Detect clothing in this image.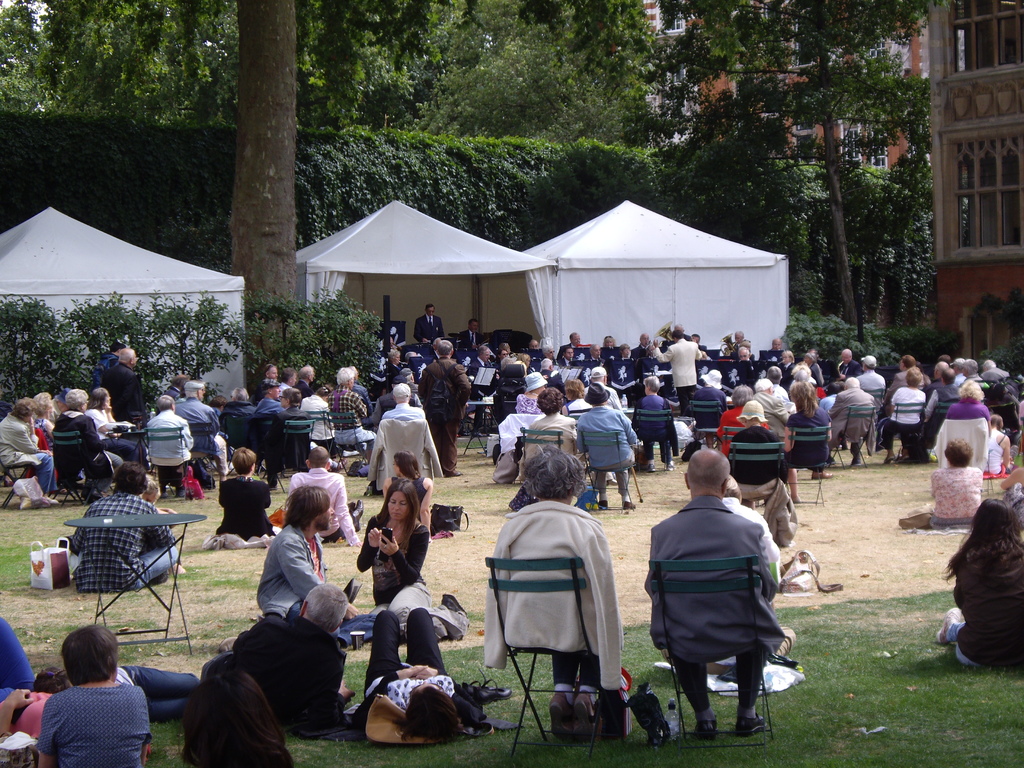
Detection: [718, 402, 769, 455].
